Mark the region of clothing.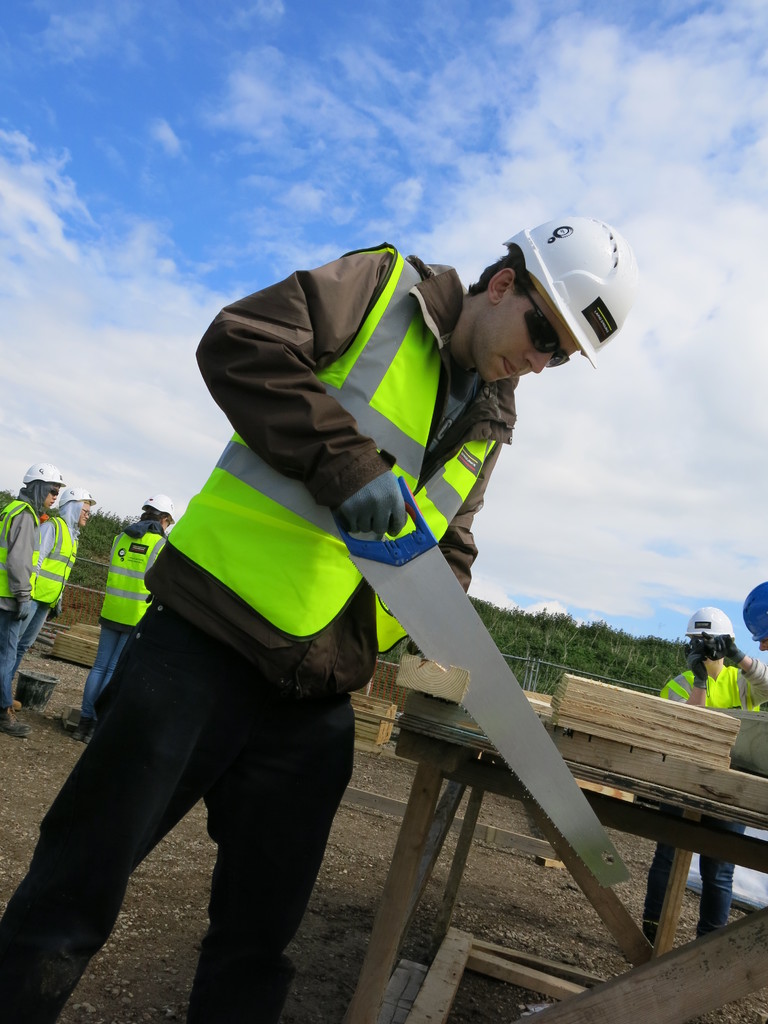
Region: bbox(94, 251, 614, 940).
